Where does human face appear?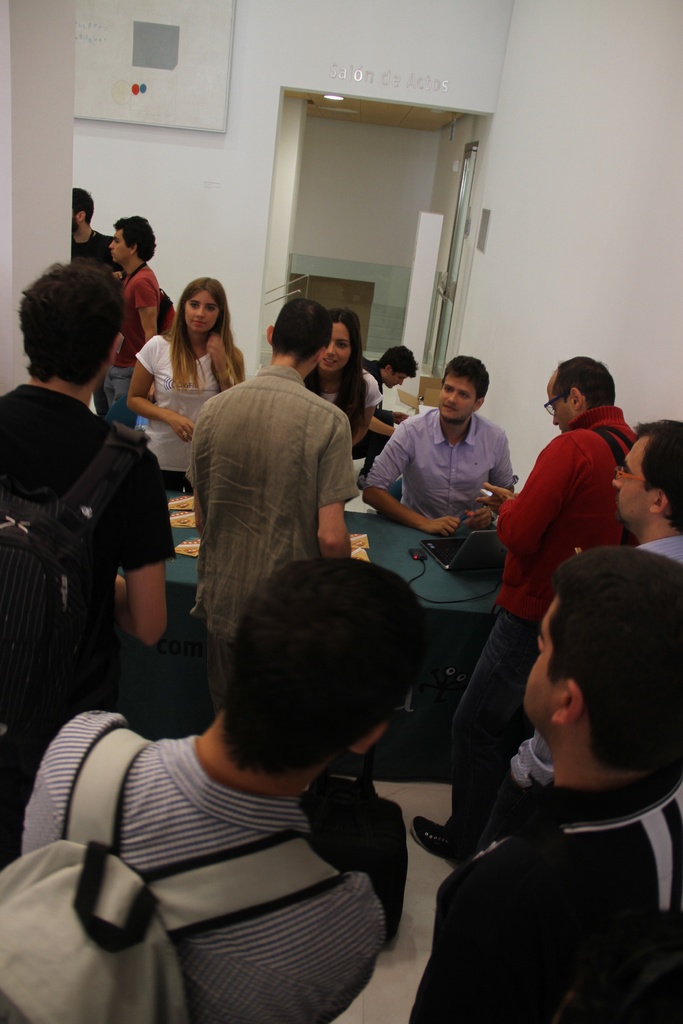
Appears at {"left": 186, "top": 292, "right": 218, "bottom": 330}.
